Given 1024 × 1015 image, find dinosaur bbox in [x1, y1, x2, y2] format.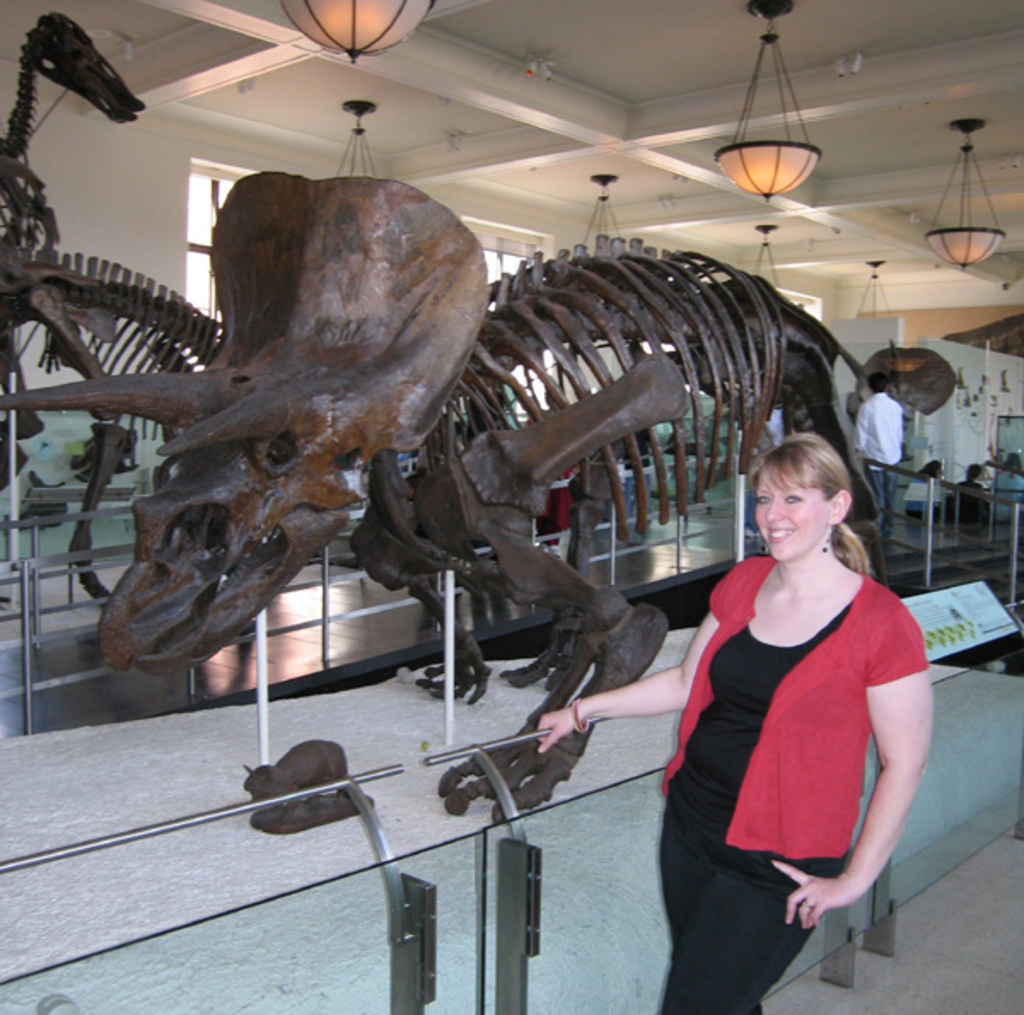
[0, 171, 884, 851].
